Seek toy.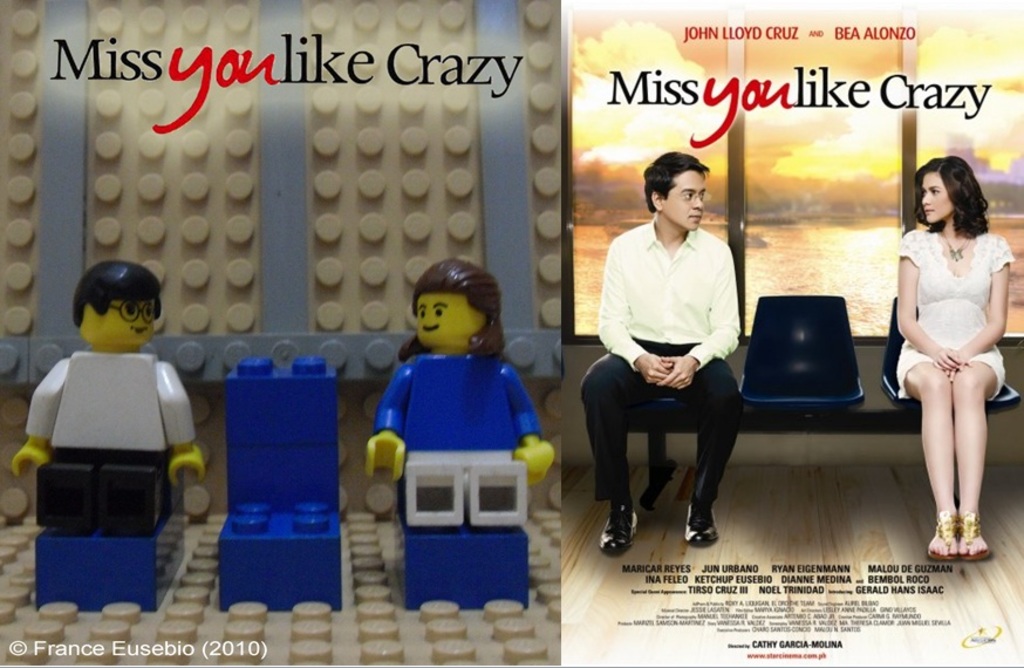
crop(8, 258, 203, 544).
